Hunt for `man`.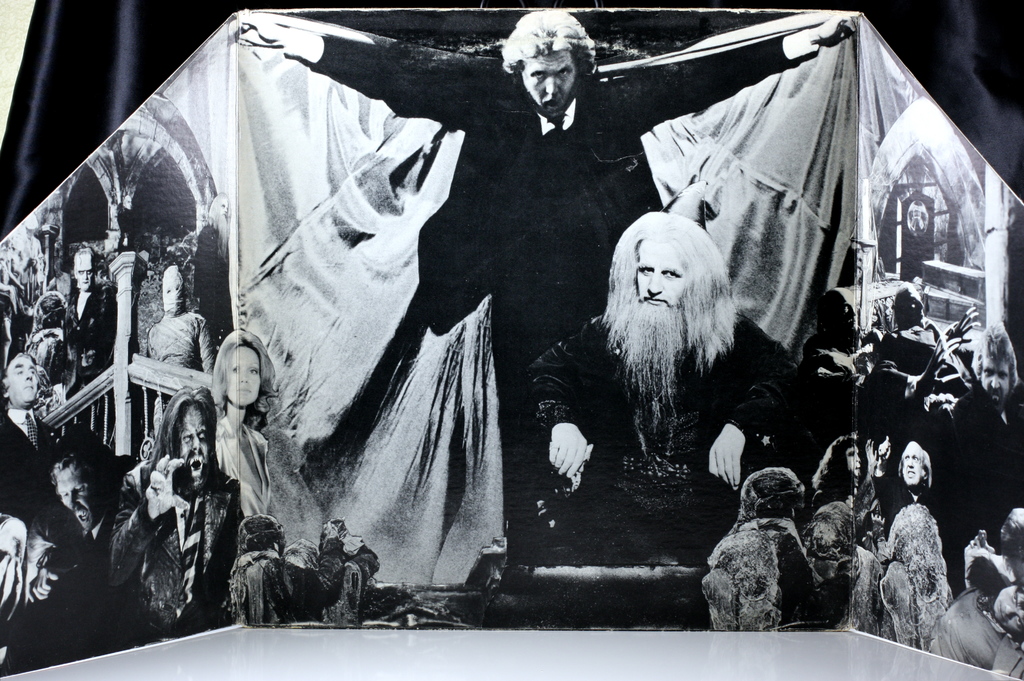
Hunted down at [x1=872, y1=150, x2=941, y2=272].
